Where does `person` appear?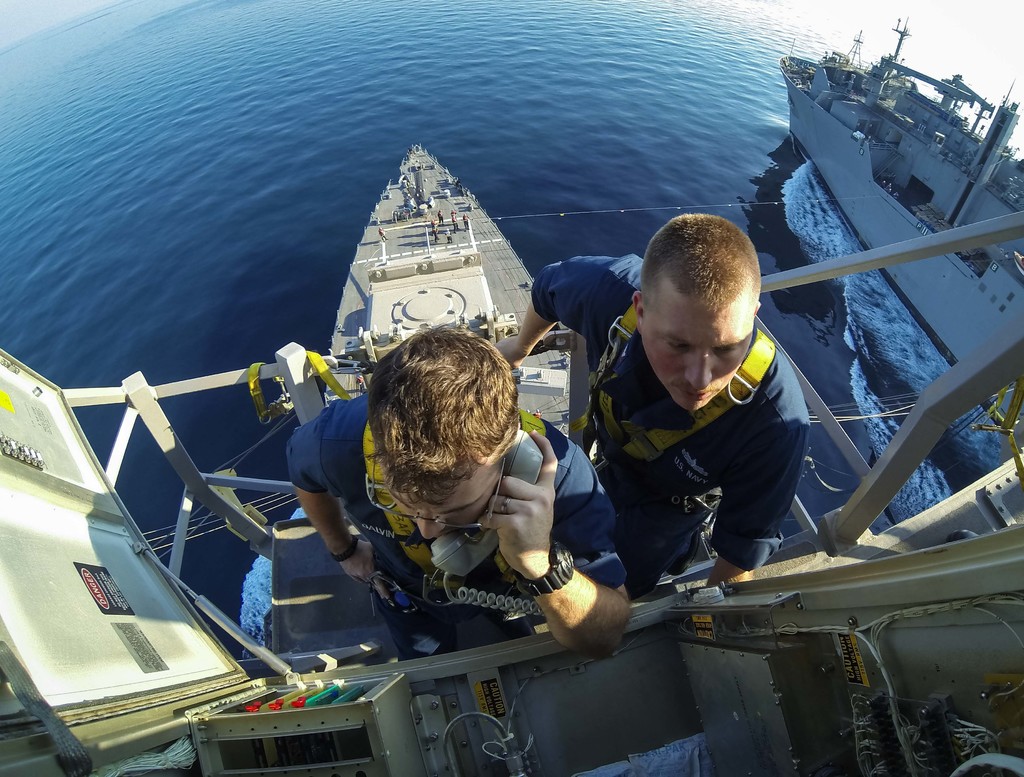
Appears at bbox(494, 211, 810, 598).
